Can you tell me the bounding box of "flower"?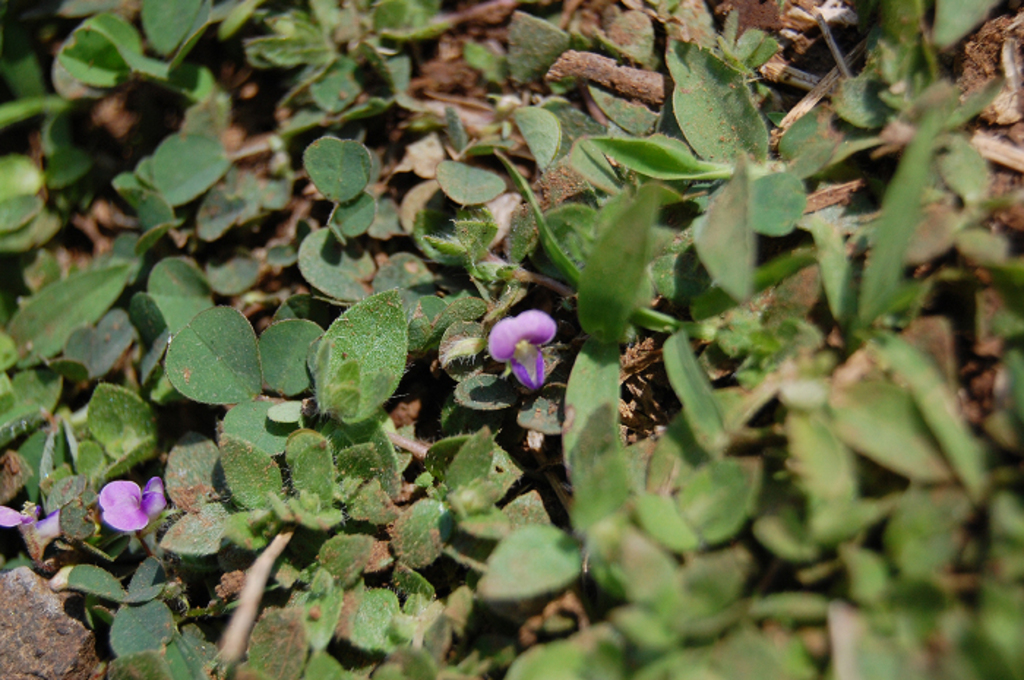
0, 507, 60, 547.
